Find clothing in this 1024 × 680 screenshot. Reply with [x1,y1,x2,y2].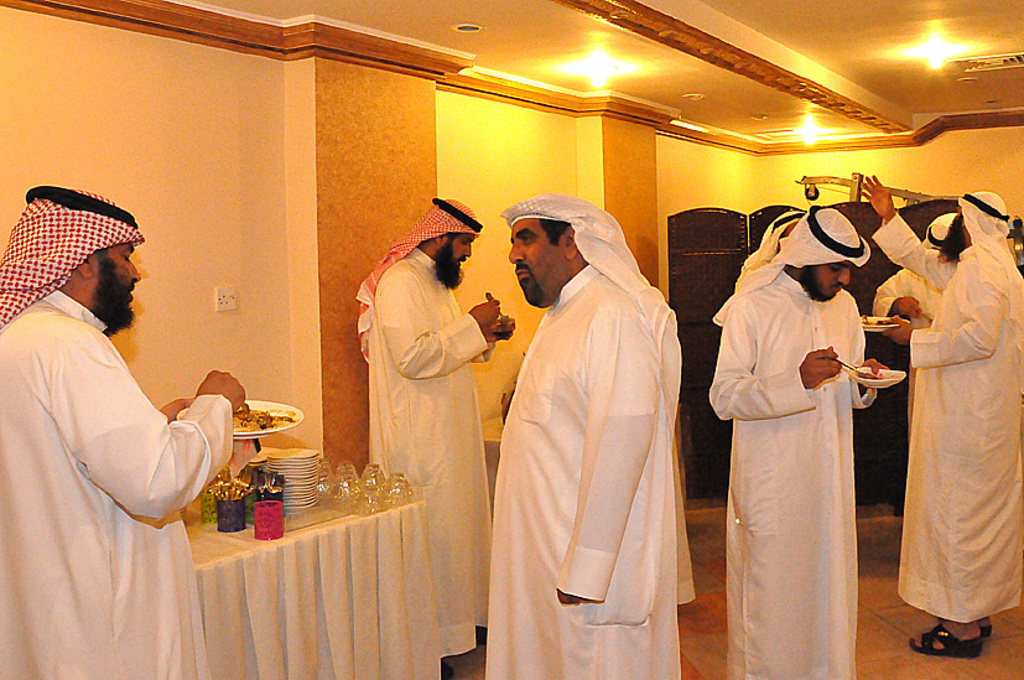
[874,185,1019,632].
